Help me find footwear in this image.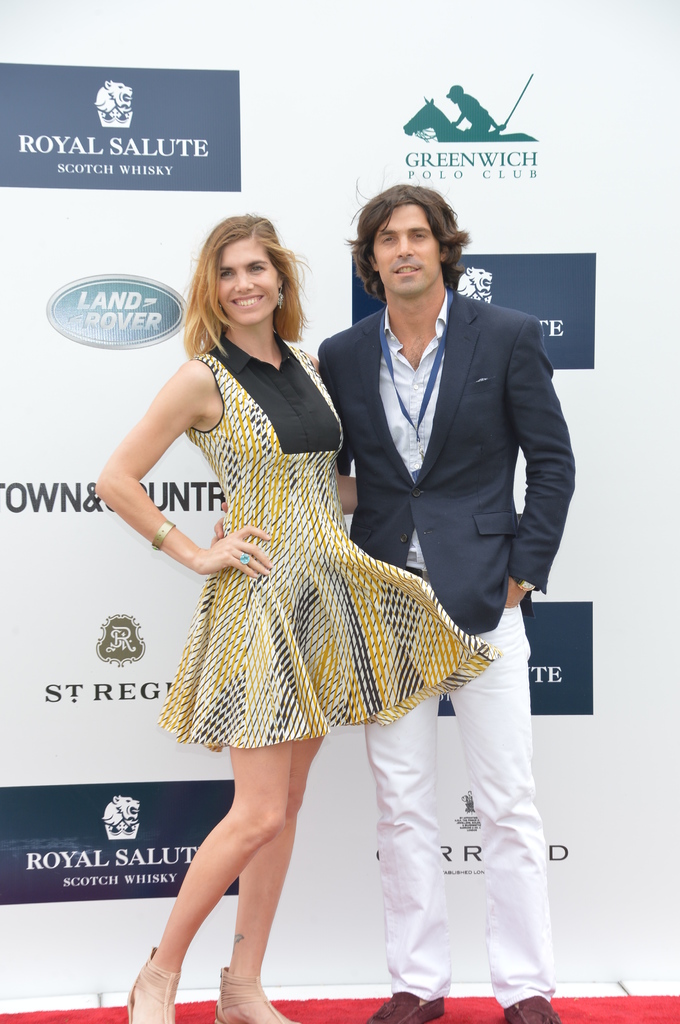
Found it: <region>124, 950, 180, 1021</region>.
